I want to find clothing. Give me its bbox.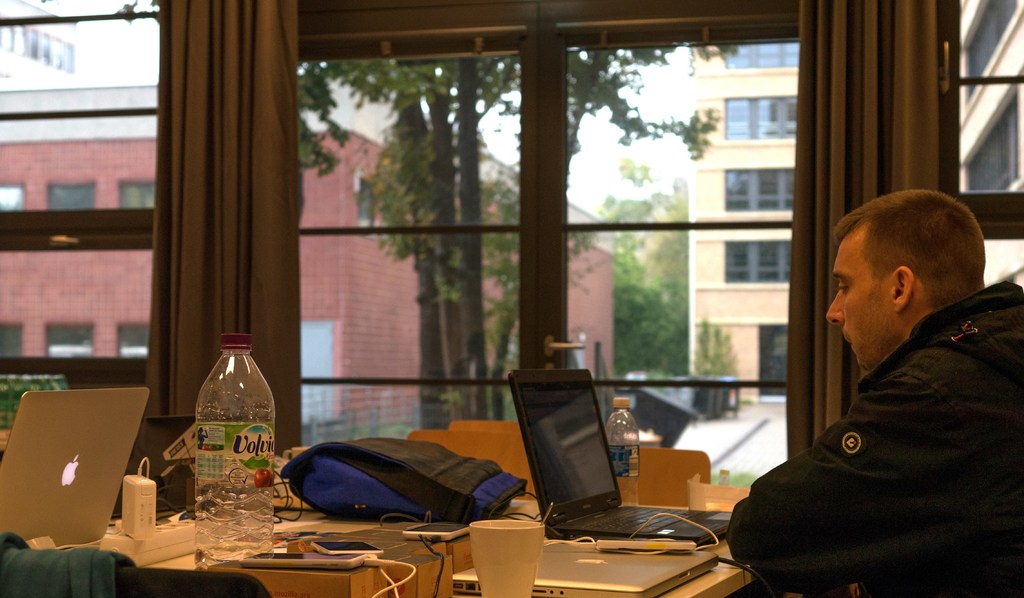
left=730, top=254, right=1001, bottom=583.
